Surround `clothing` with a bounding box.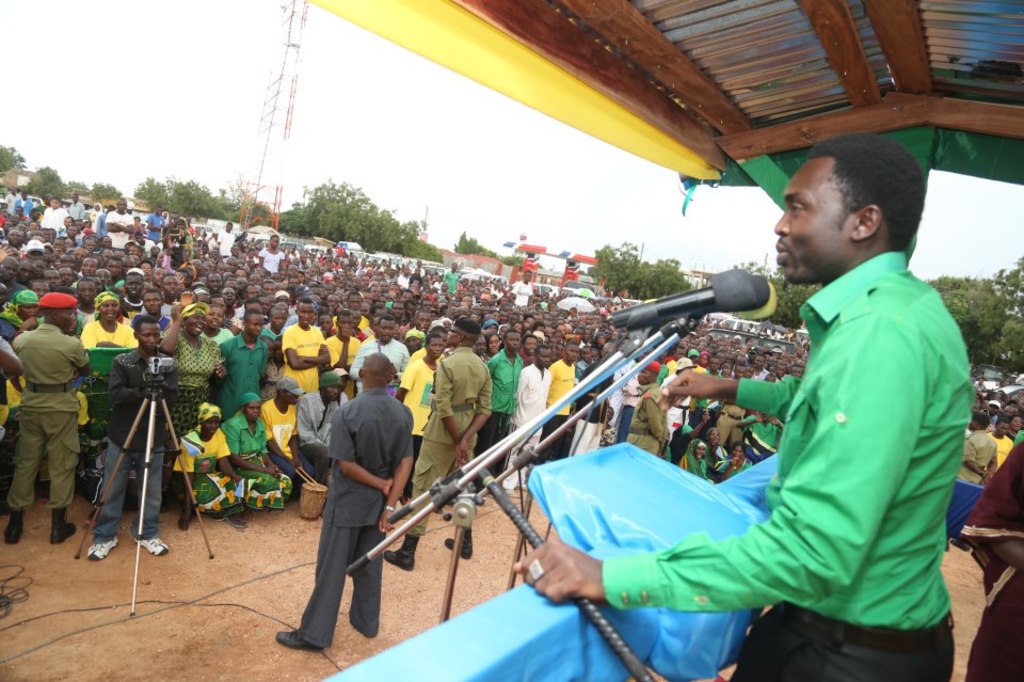
[x1=166, y1=330, x2=224, y2=432].
